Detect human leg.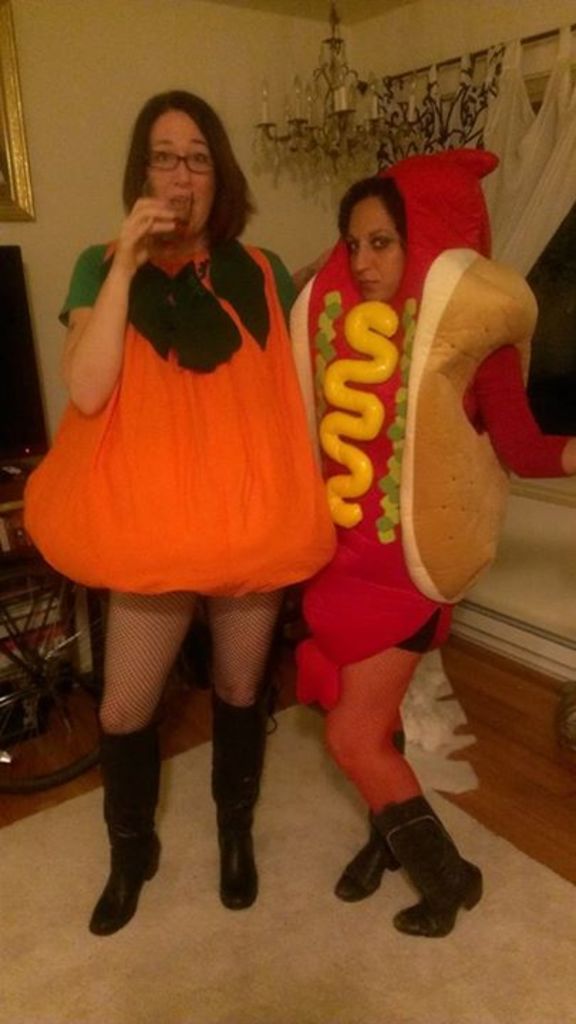
Detected at pyautogui.locateOnScreen(218, 577, 272, 909).
